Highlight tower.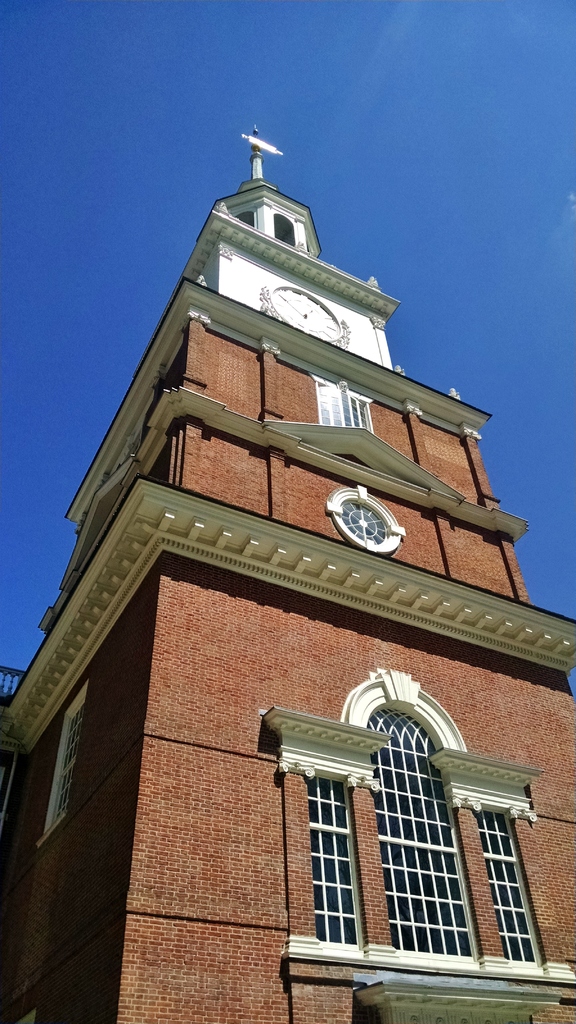
Highlighted region: crop(0, 121, 575, 1023).
